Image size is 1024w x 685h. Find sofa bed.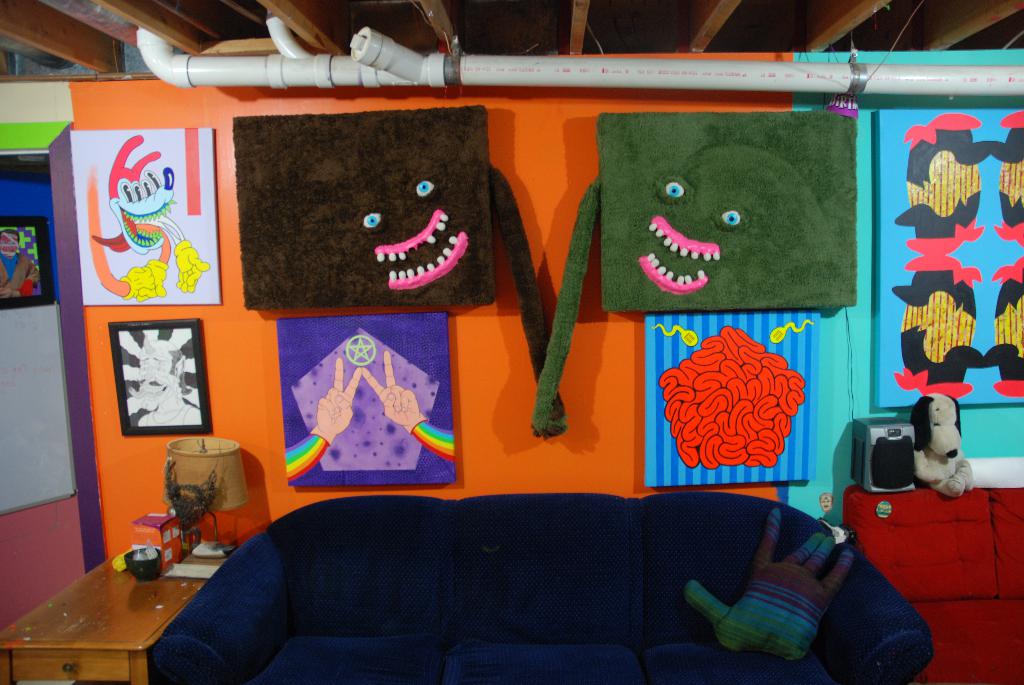
crop(145, 491, 936, 684).
